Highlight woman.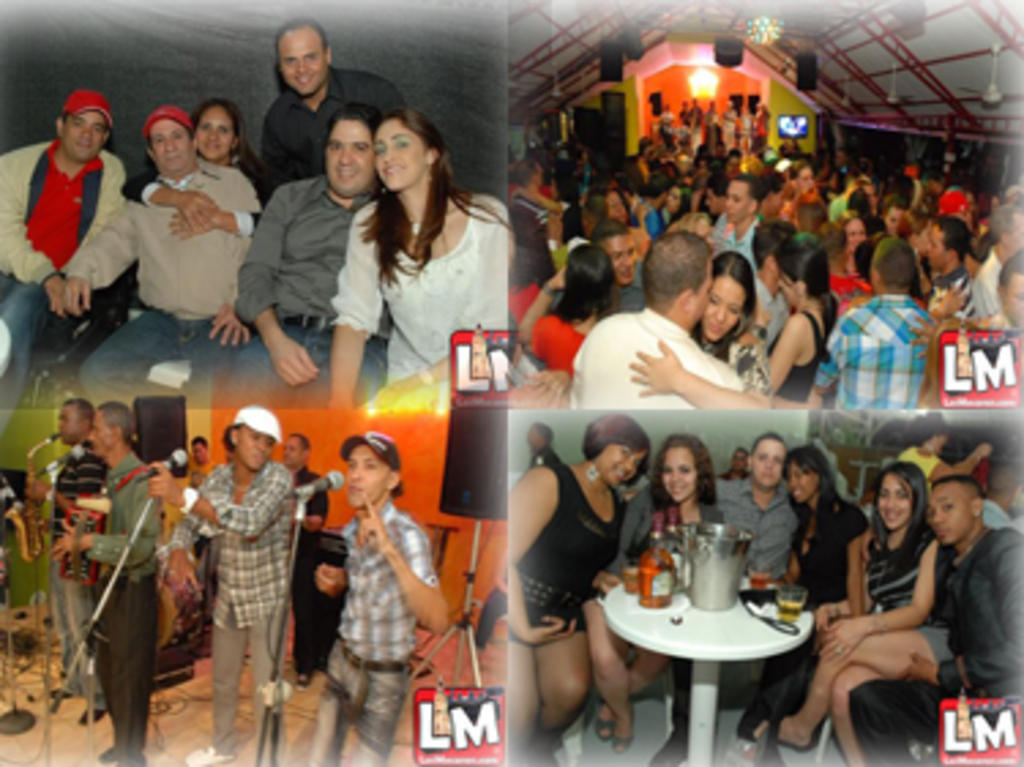
Highlighted region: Rect(786, 158, 819, 221).
